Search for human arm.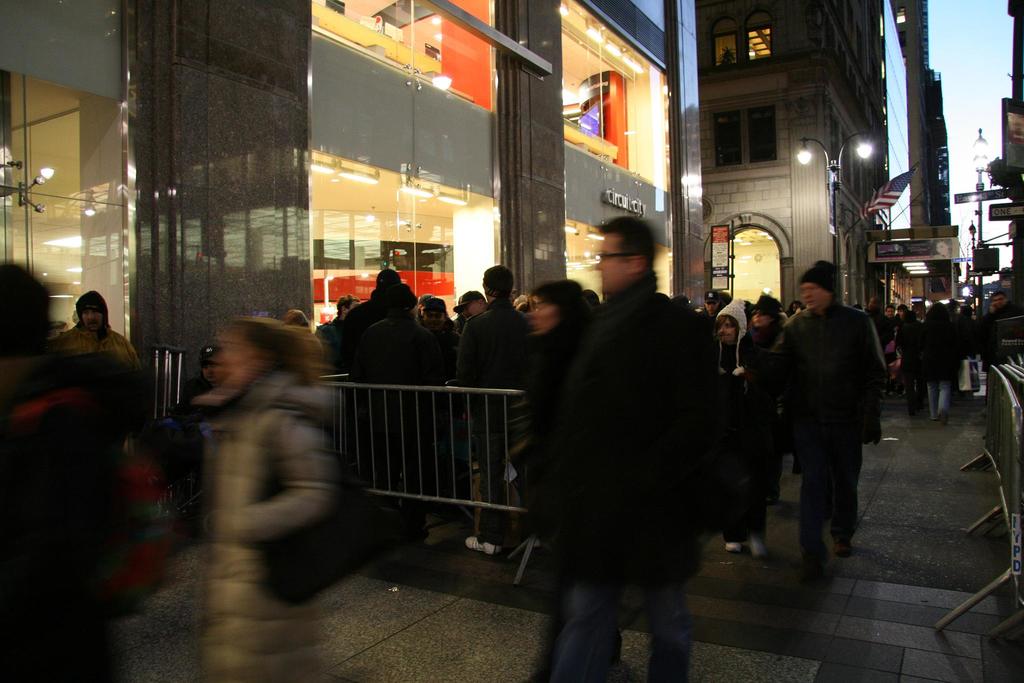
Found at bbox=[417, 324, 449, 390].
